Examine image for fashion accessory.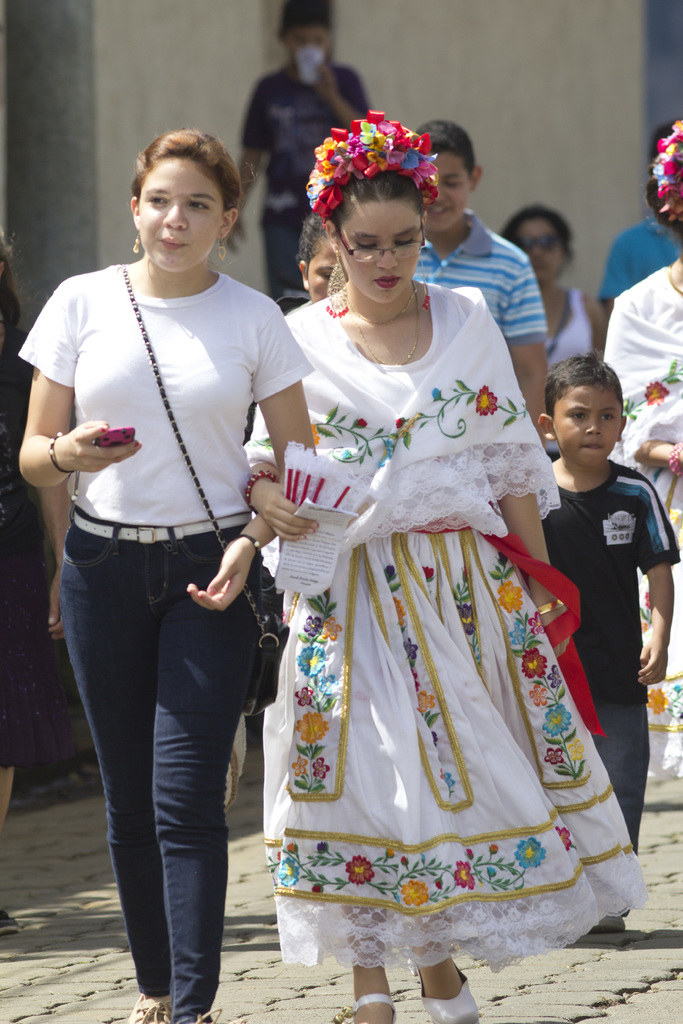
Examination result: (134, 233, 141, 255).
